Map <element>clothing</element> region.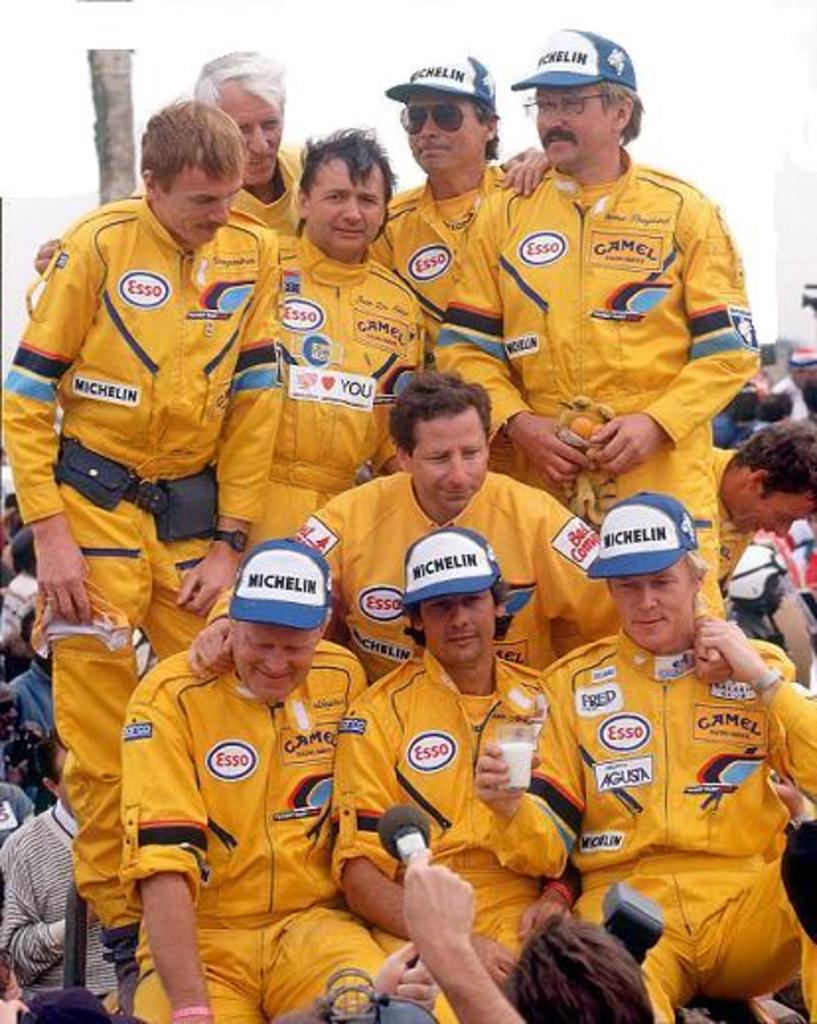
Mapped to left=312, top=633, right=539, bottom=1022.
